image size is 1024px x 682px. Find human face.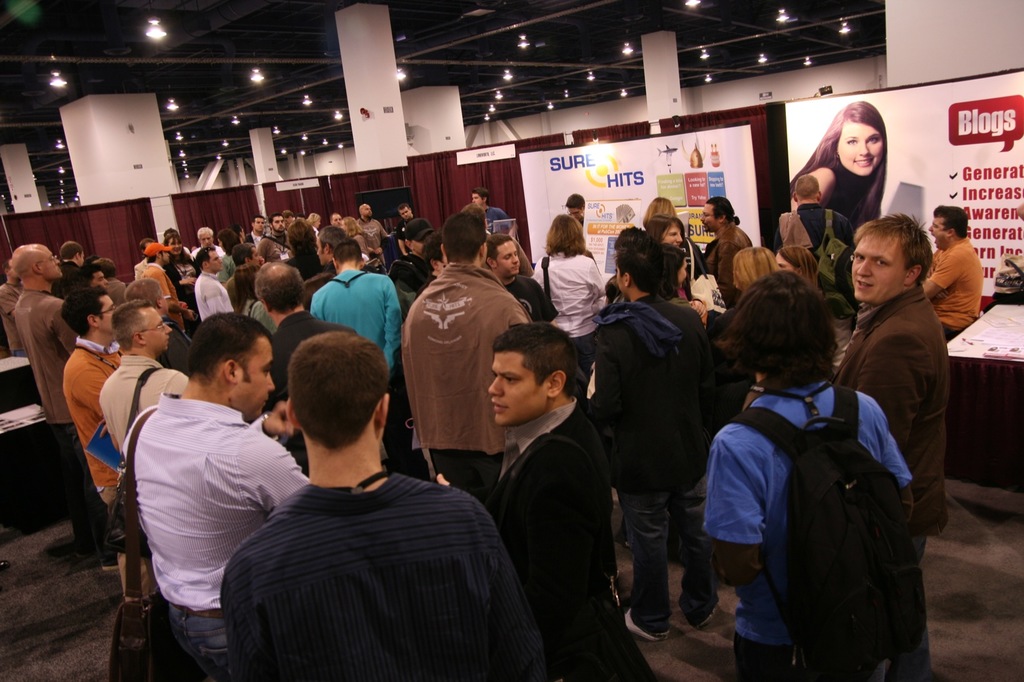
region(678, 257, 690, 289).
